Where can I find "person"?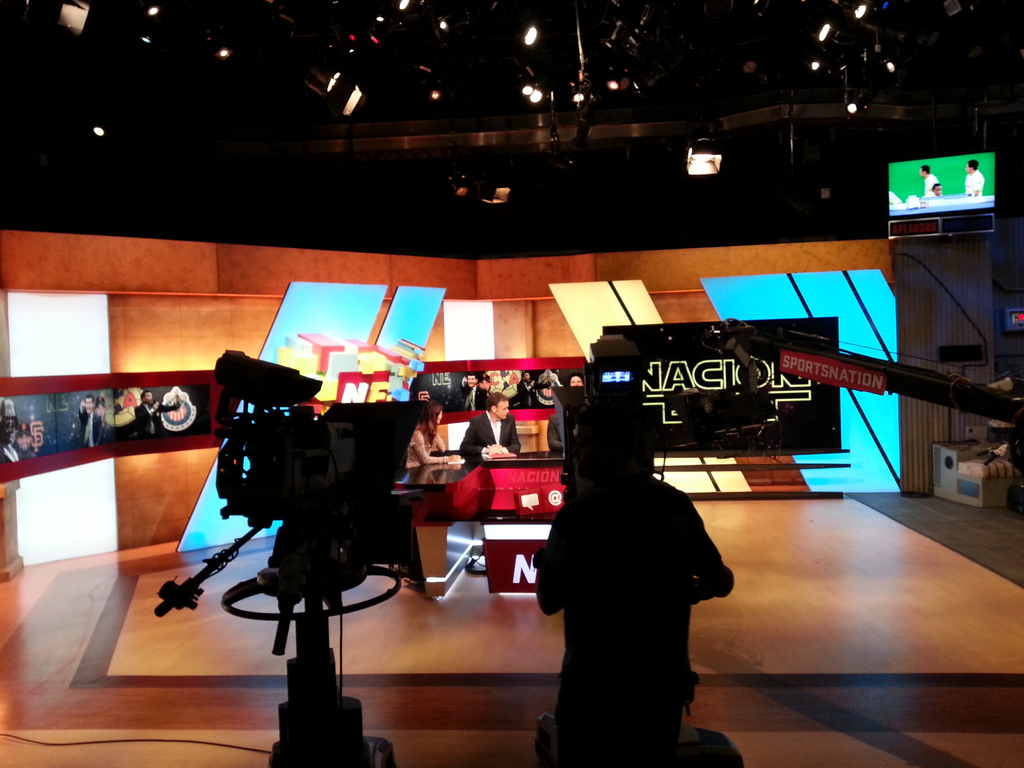
You can find it at left=961, top=163, right=979, bottom=200.
